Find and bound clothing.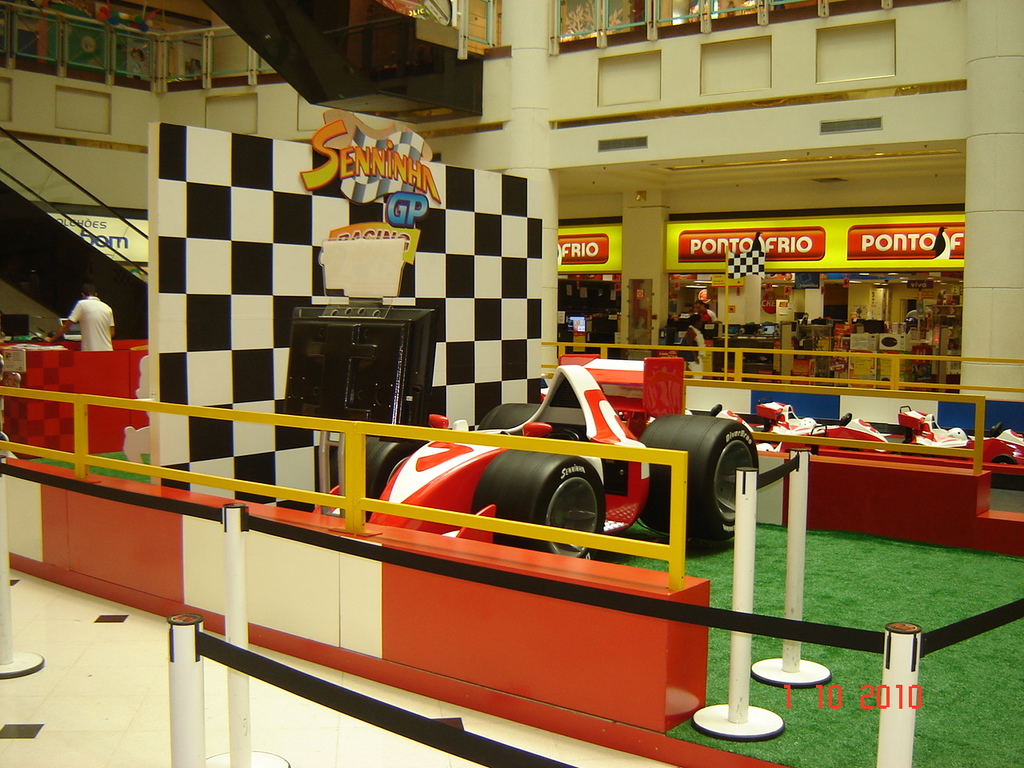
Bound: crop(69, 298, 113, 354).
